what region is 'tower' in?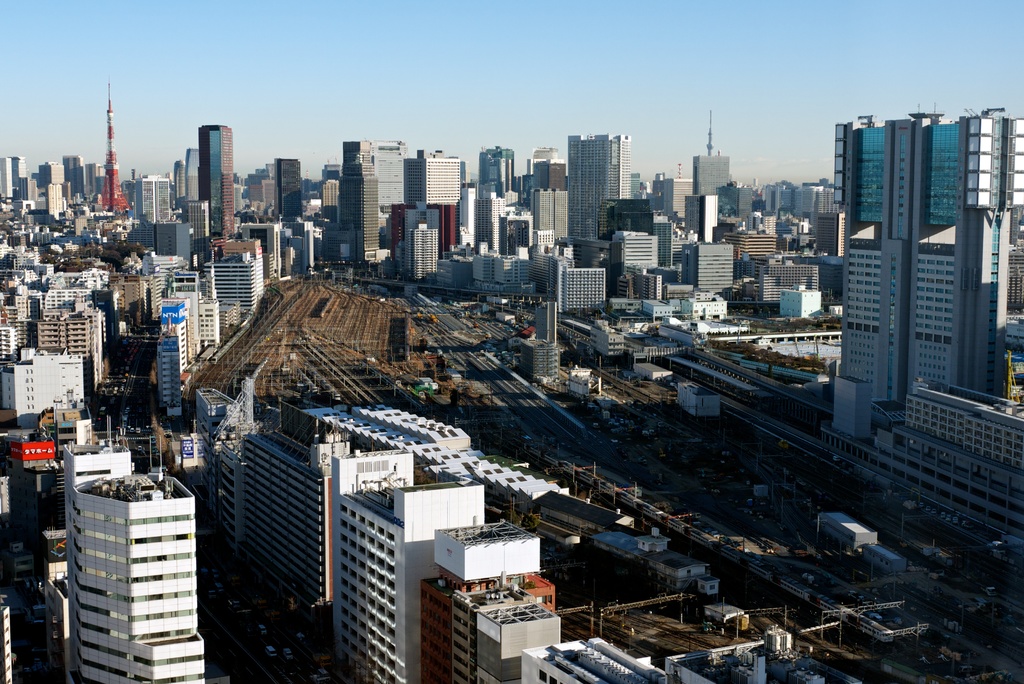
96/87/130/215.
